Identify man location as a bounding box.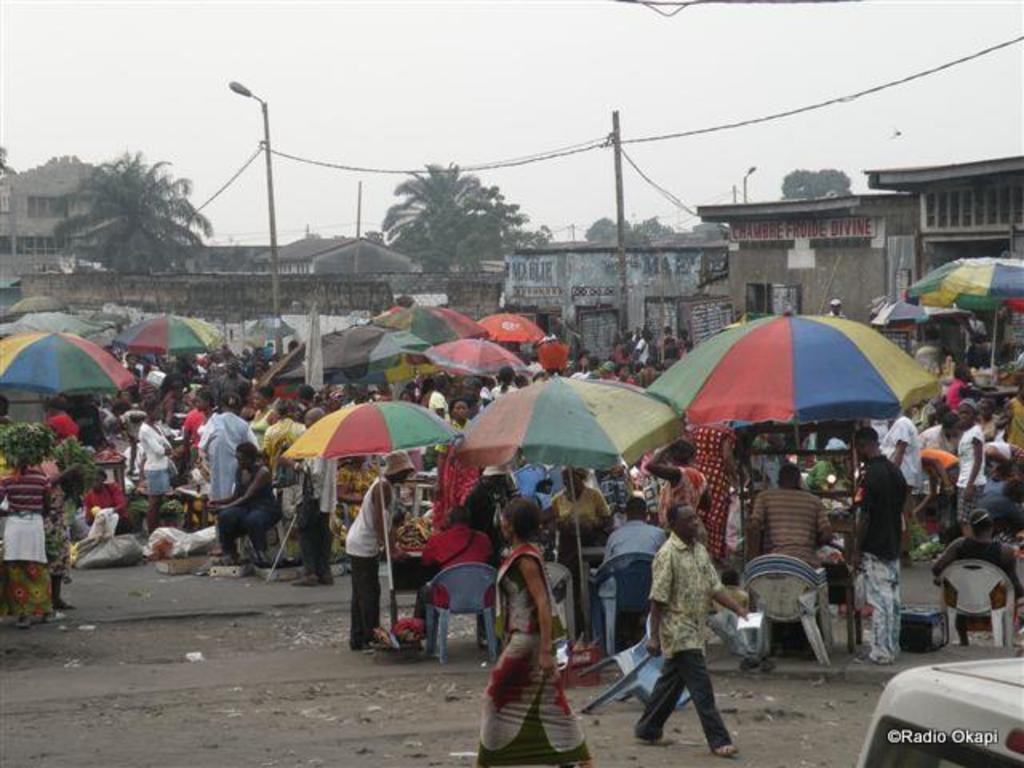
626 509 744 763.
